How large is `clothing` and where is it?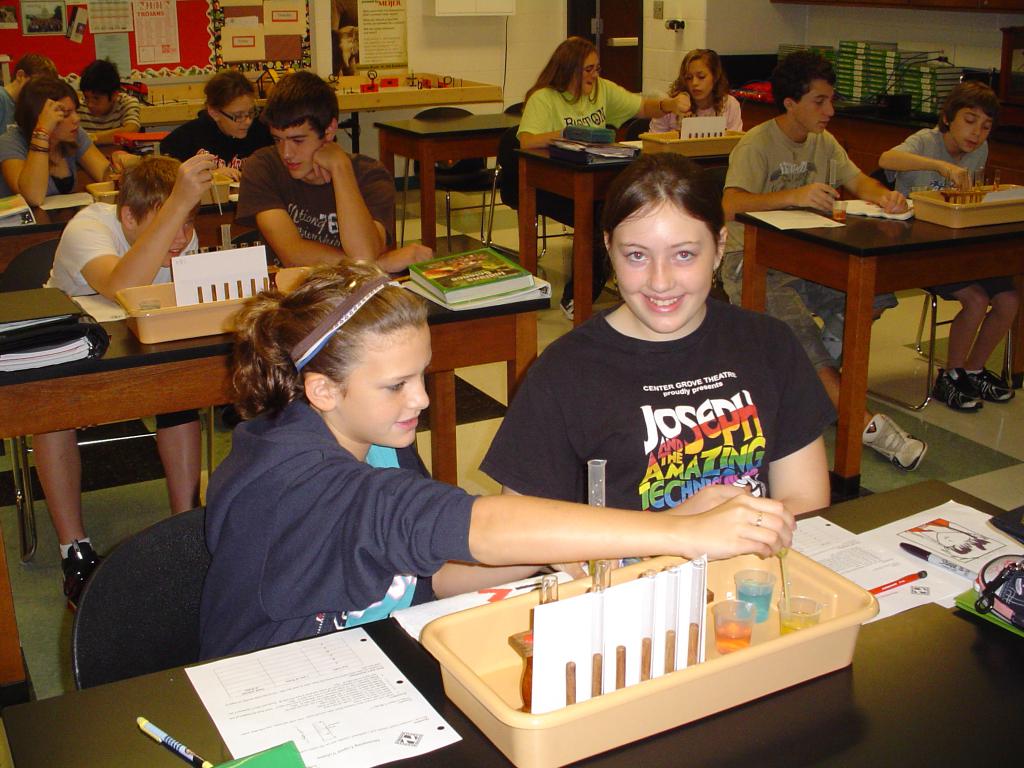
Bounding box: (x1=479, y1=301, x2=836, y2=512).
